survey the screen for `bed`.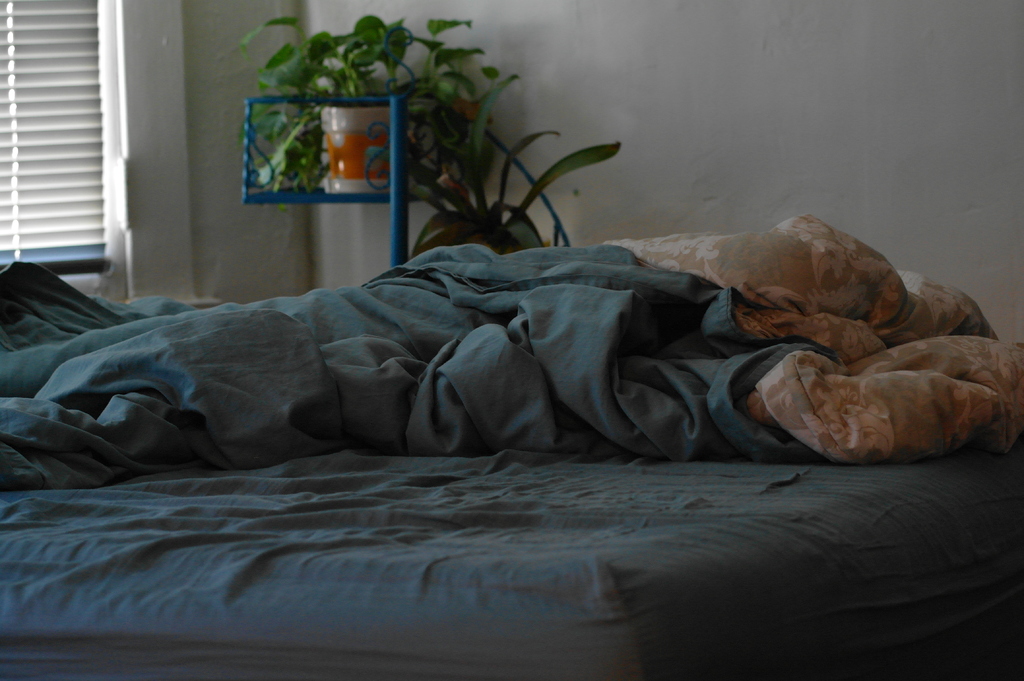
Survey found: (0, 209, 1023, 680).
